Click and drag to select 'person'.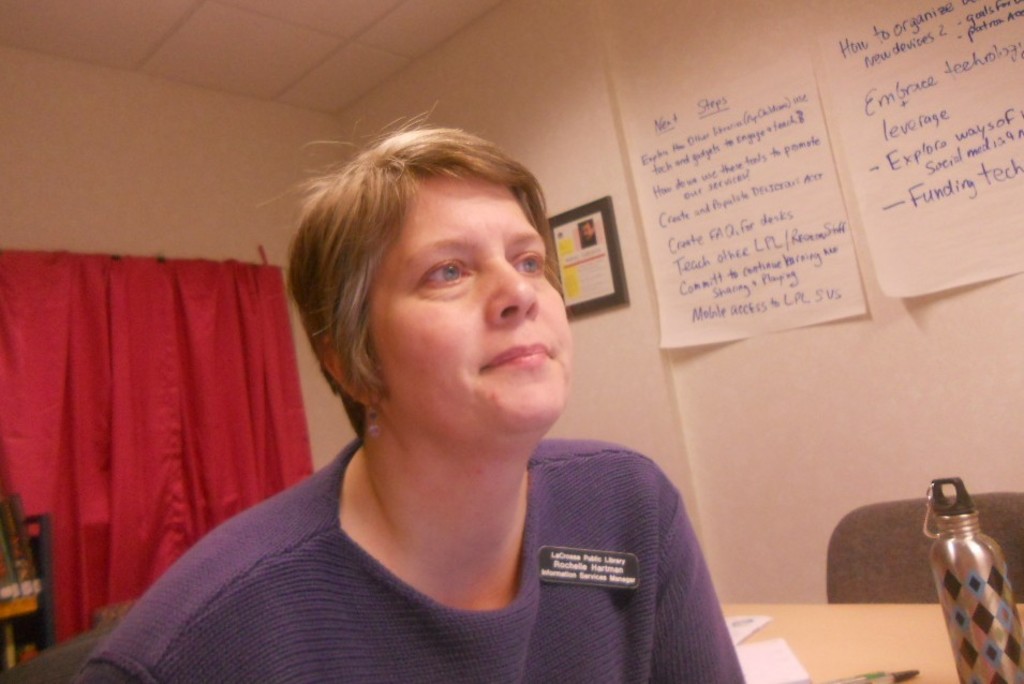
Selection: {"x1": 97, "y1": 108, "x2": 718, "y2": 679}.
